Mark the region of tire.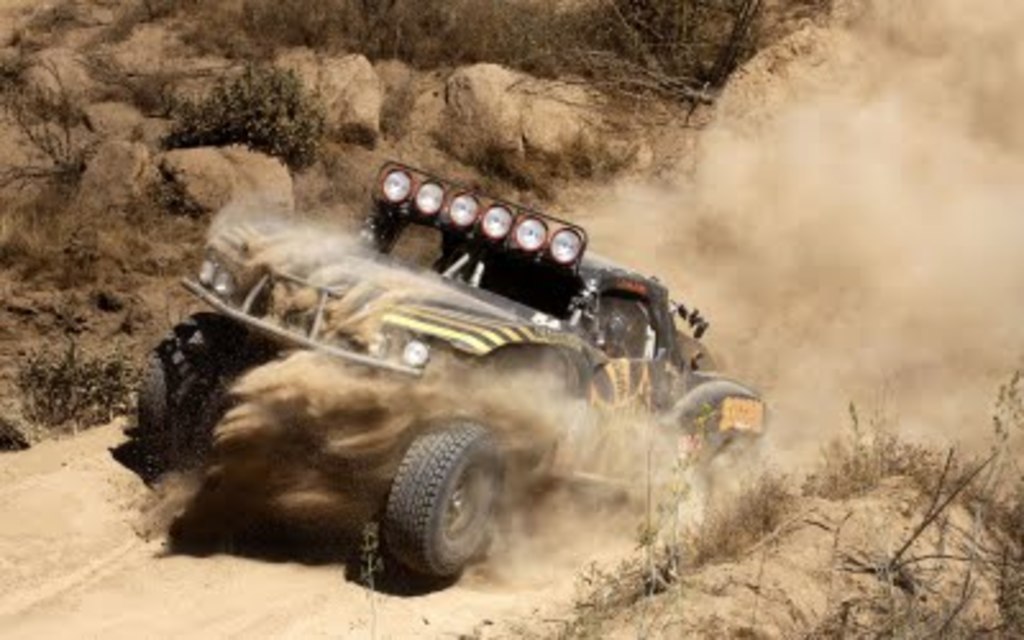
Region: [left=361, top=433, right=499, bottom=589].
